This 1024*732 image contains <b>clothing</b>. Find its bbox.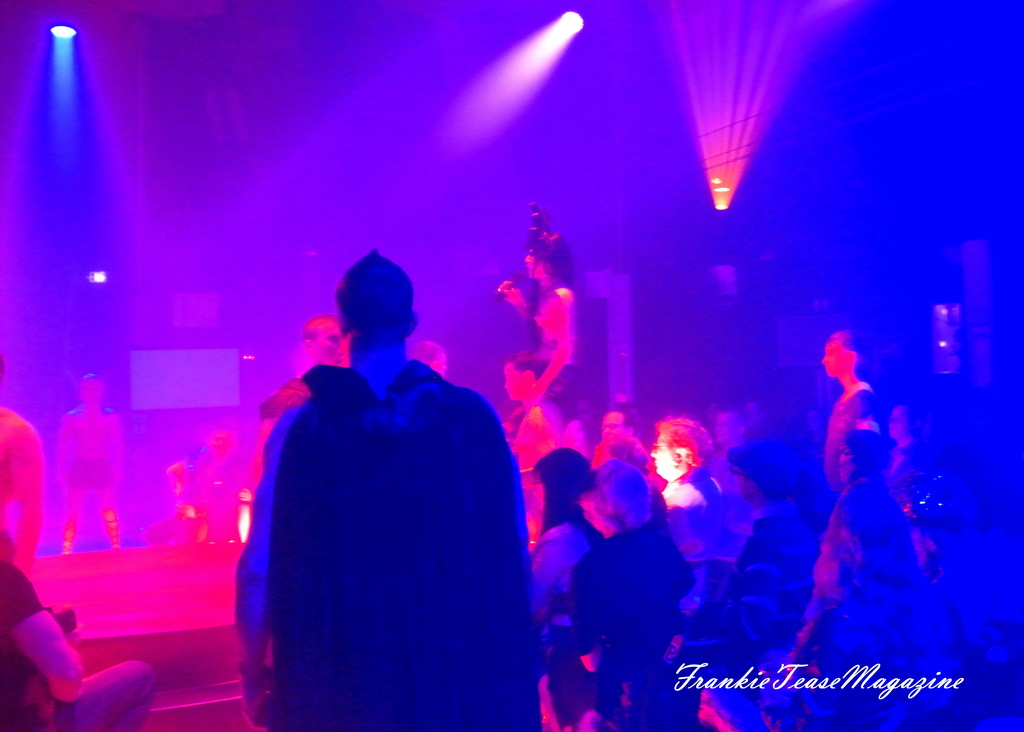
558/520/688/664.
